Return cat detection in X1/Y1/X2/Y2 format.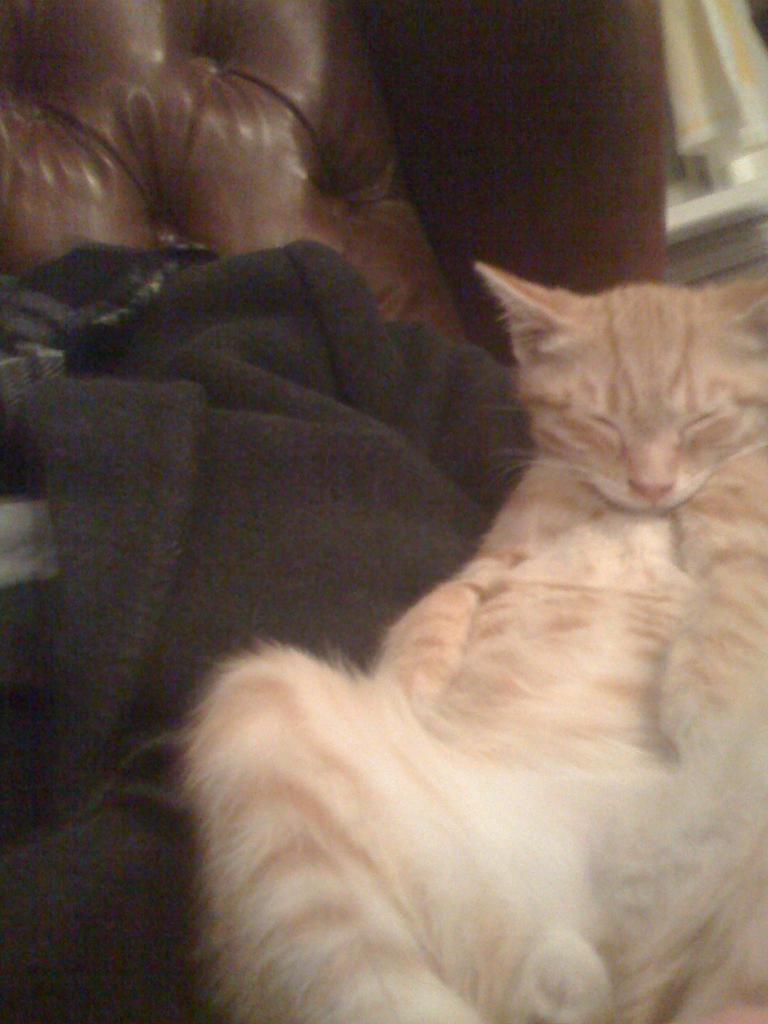
172/254/767/1023.
